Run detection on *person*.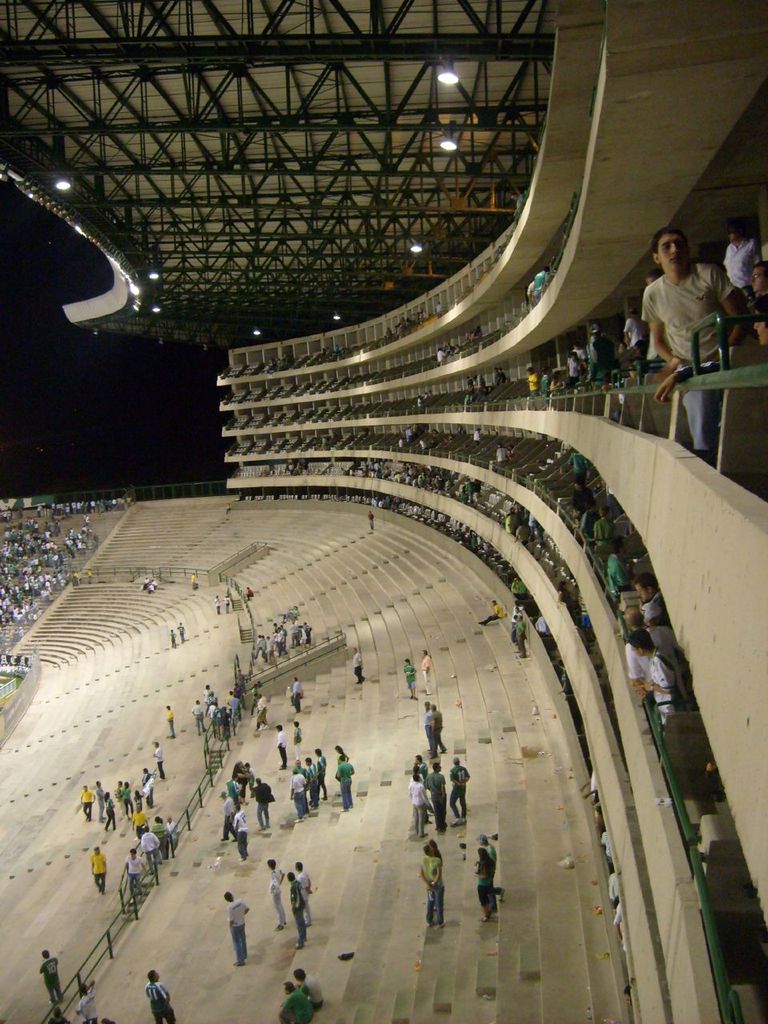
Result: region(135, 576, 147, 589).
